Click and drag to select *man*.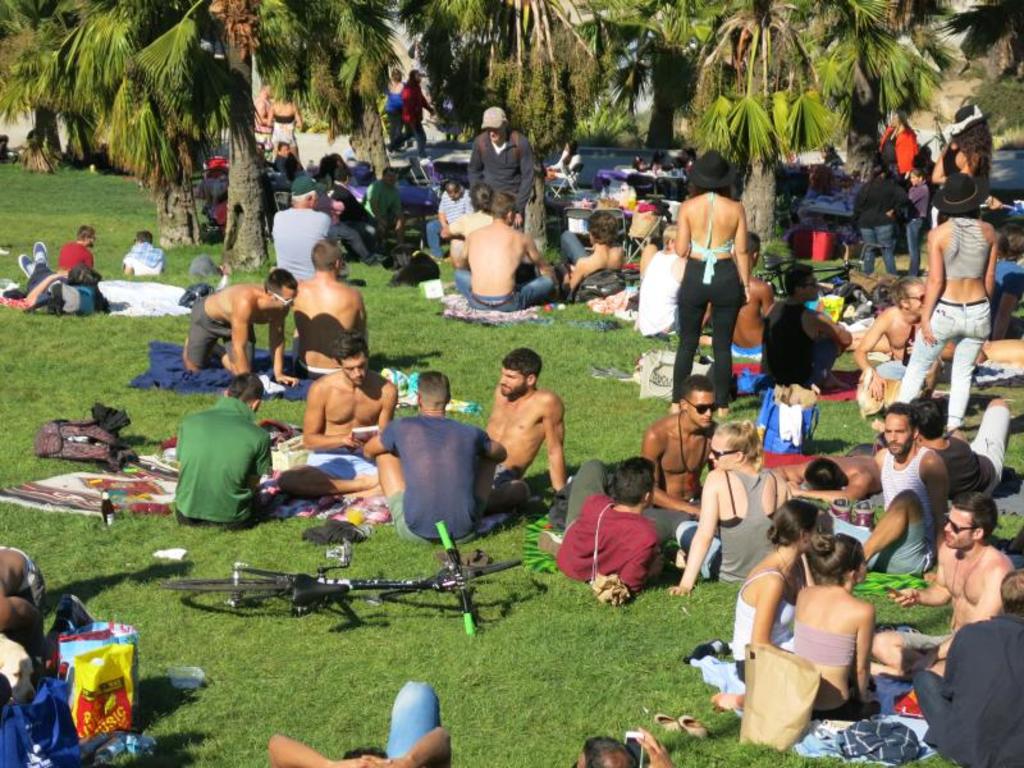
Selection: <region>873, 497, 1023, 687</region>.
